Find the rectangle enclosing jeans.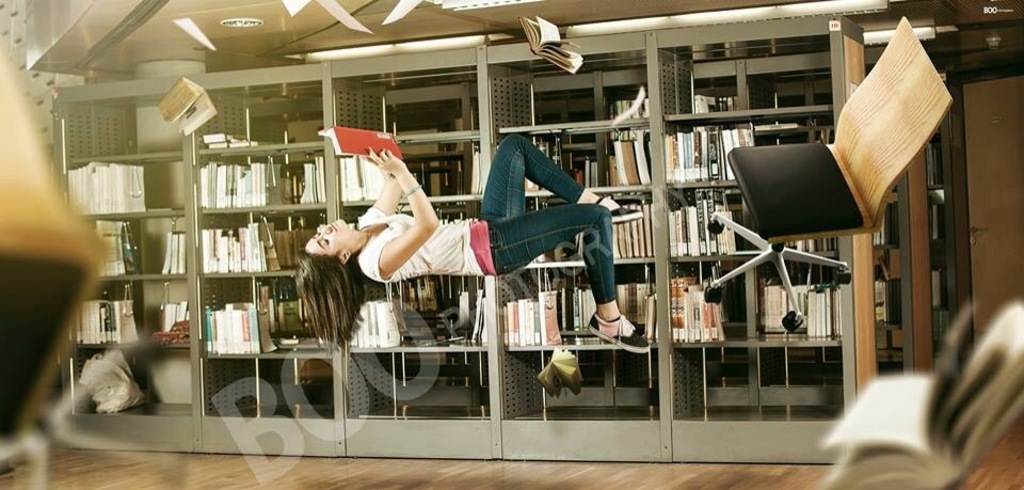
{"x1": 482, "y1": 147, "x2": 613, "y2": 321}.
